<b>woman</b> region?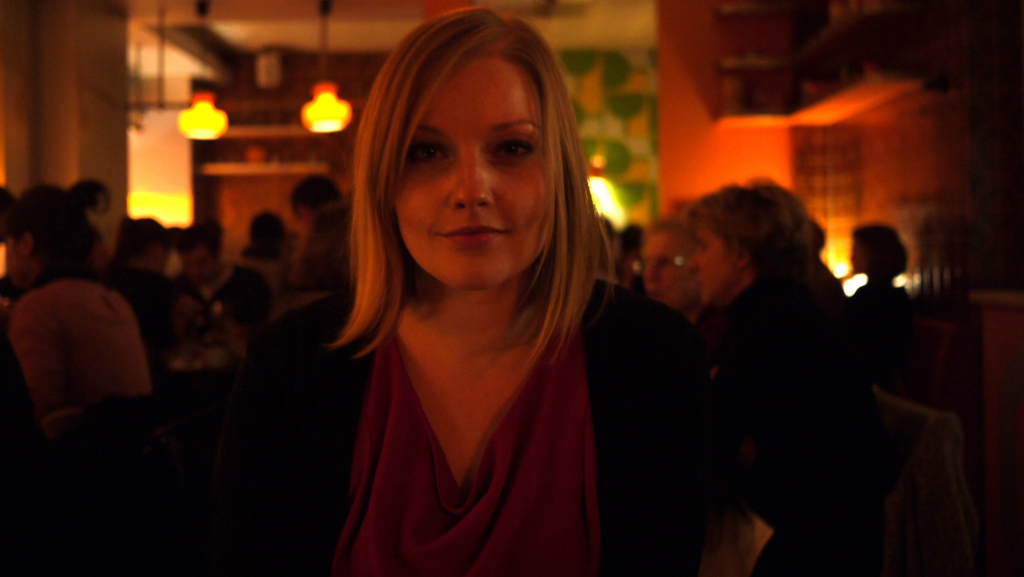
pyautogui.locateOnScreen(260, 34, 666, 571)
